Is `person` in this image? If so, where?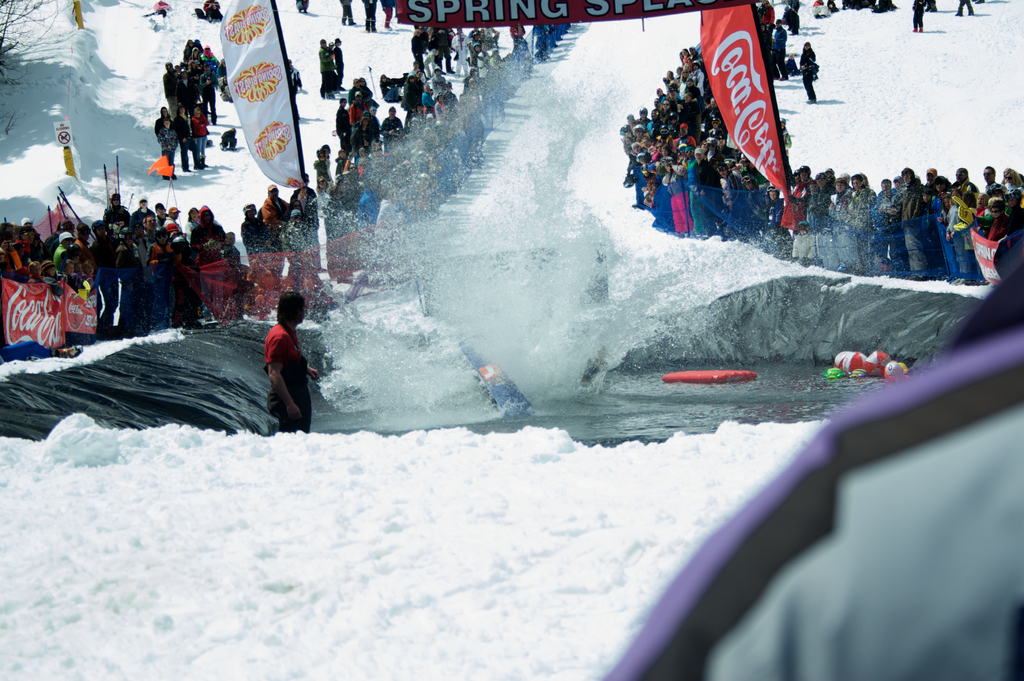
Yes, at 221 129 237 154.
